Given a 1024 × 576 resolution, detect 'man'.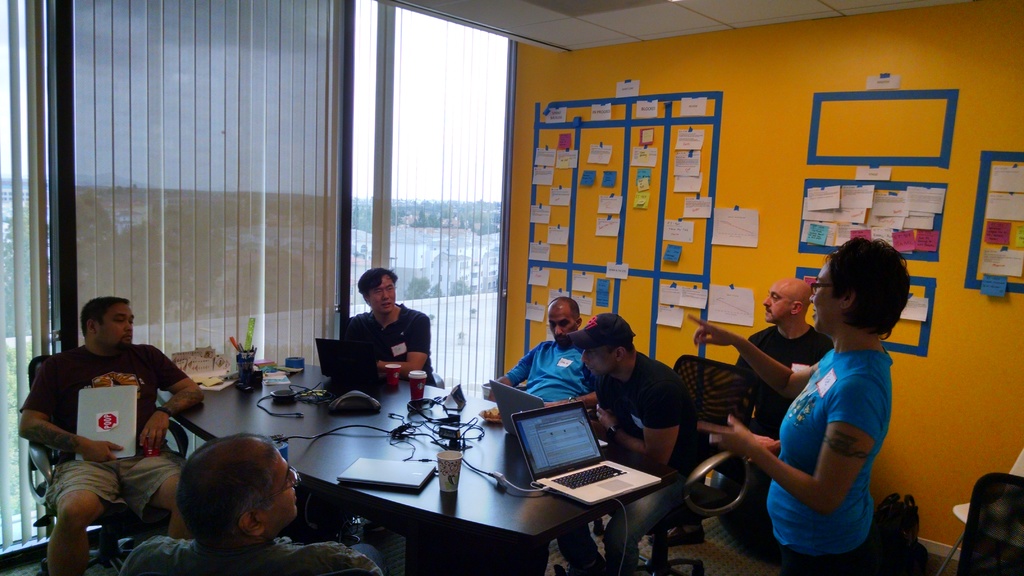
<bbox>729, 289, 826, 426</bbox>.
